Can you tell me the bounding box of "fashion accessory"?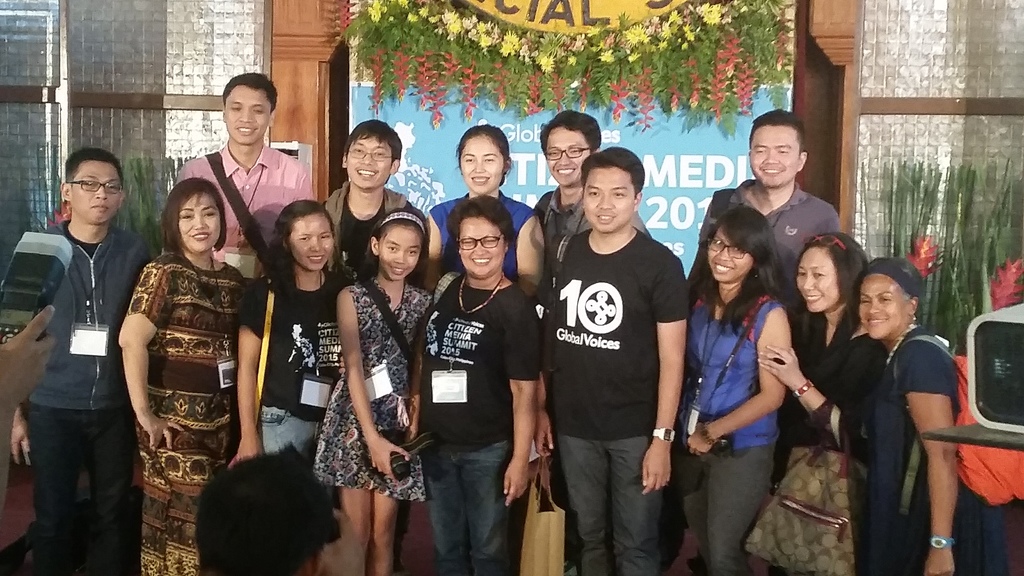
bbox(737, 398, 860, 575).
